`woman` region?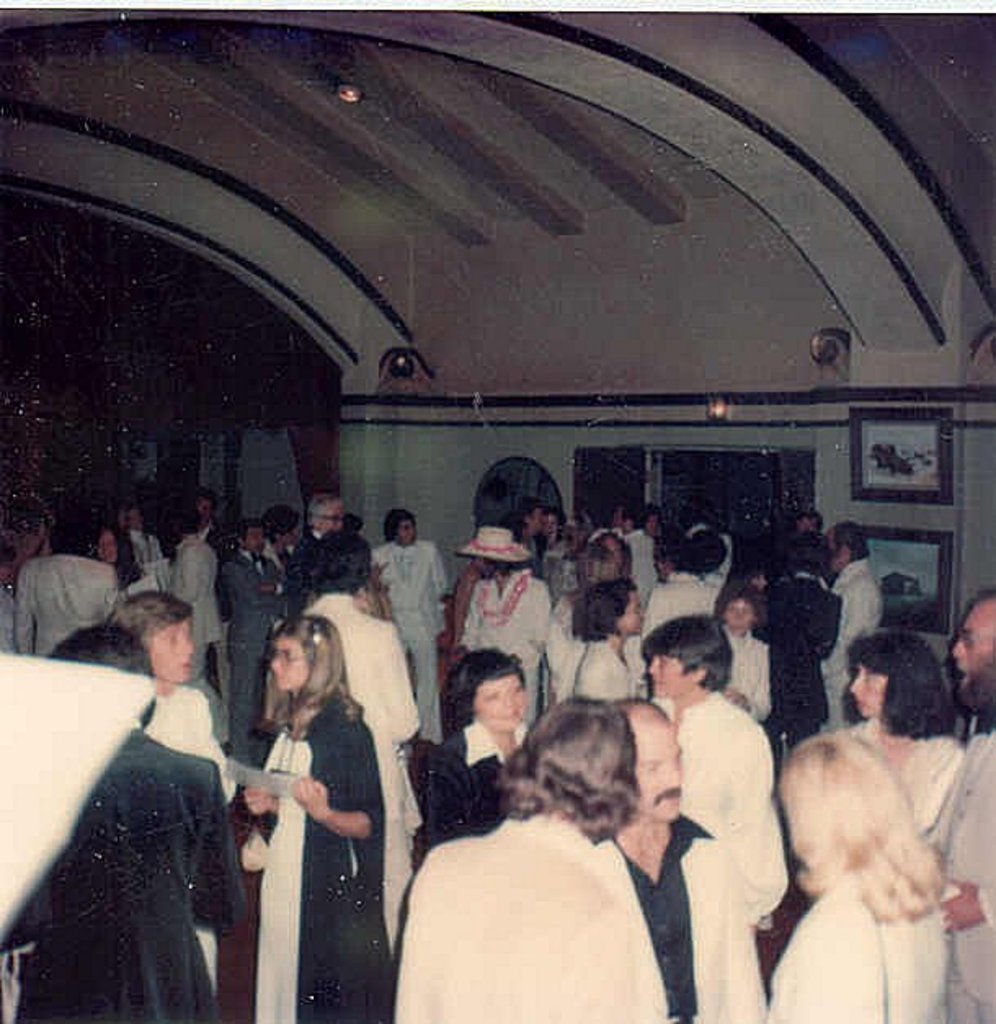
rect(423, 650, 531, 846)
